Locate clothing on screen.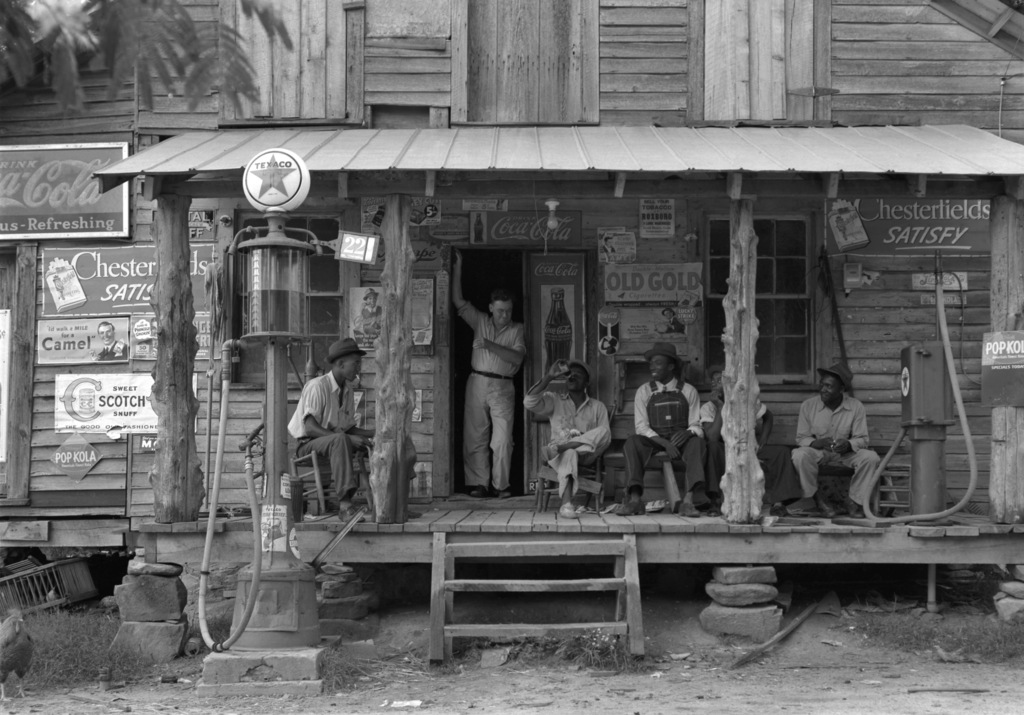
On screen at (289, 363, 372, 499).
